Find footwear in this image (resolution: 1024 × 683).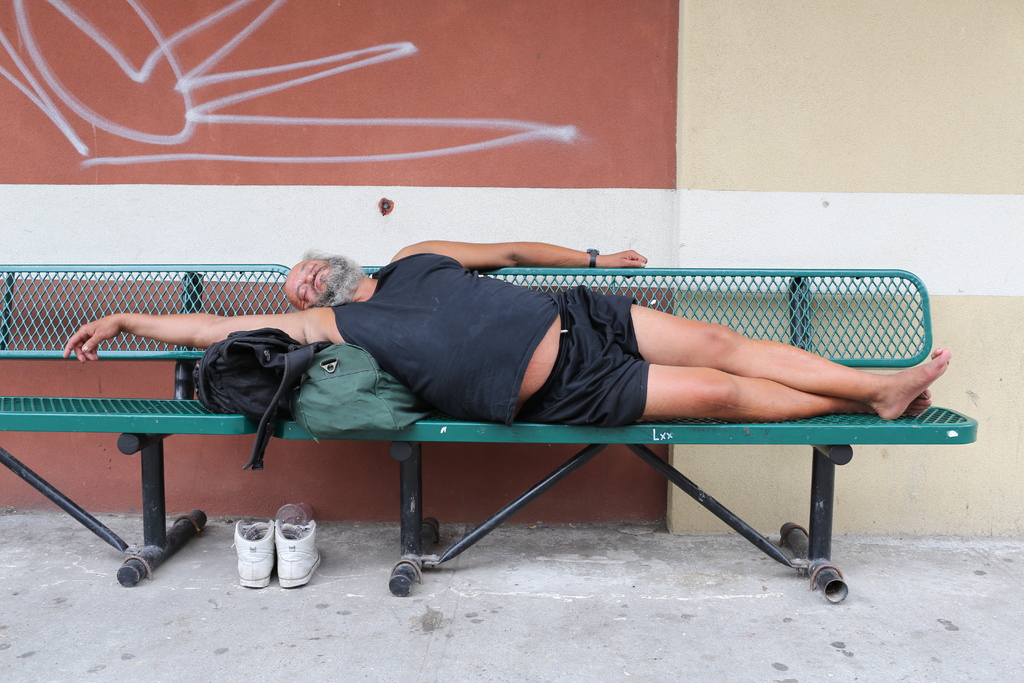
l=275, t=499, r=323, b=587.
